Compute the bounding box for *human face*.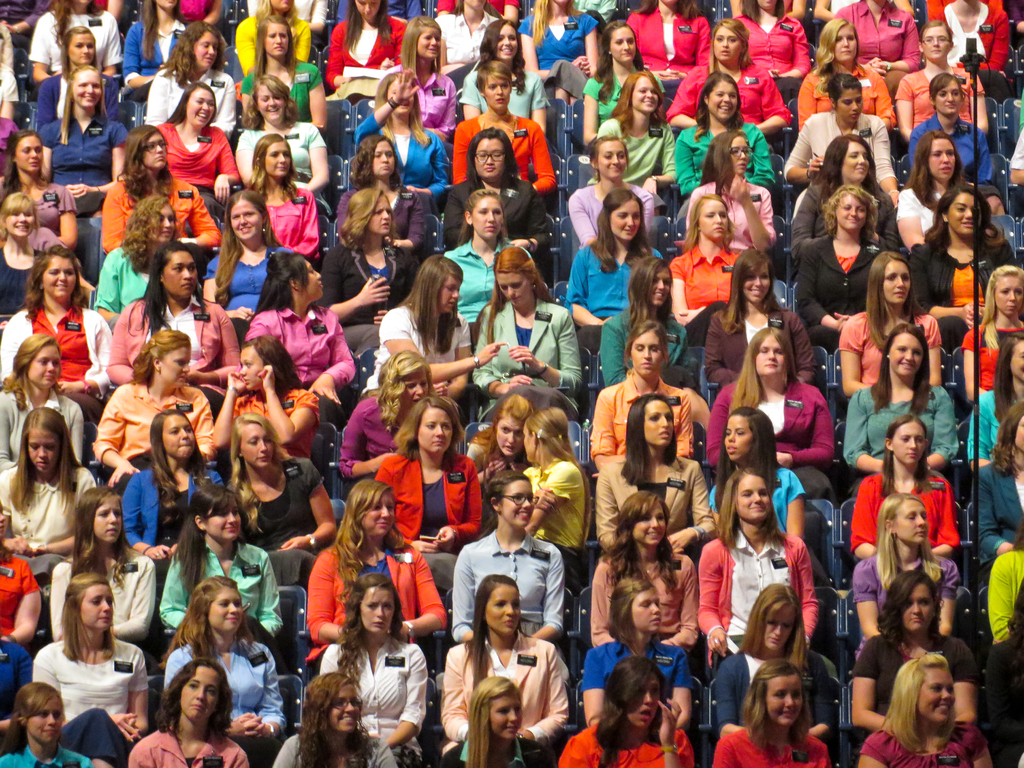
region(623, 682, 663, 728).
